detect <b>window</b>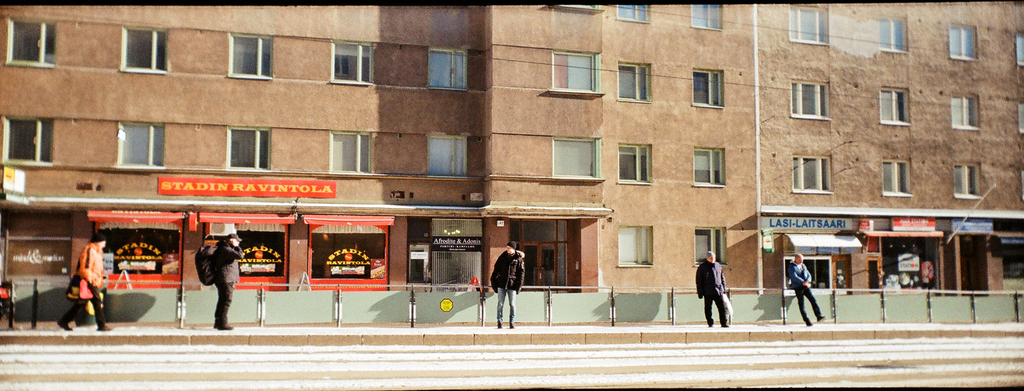
{"x1": 6, "y1": 21, "x2": 58, "y2": 67}
